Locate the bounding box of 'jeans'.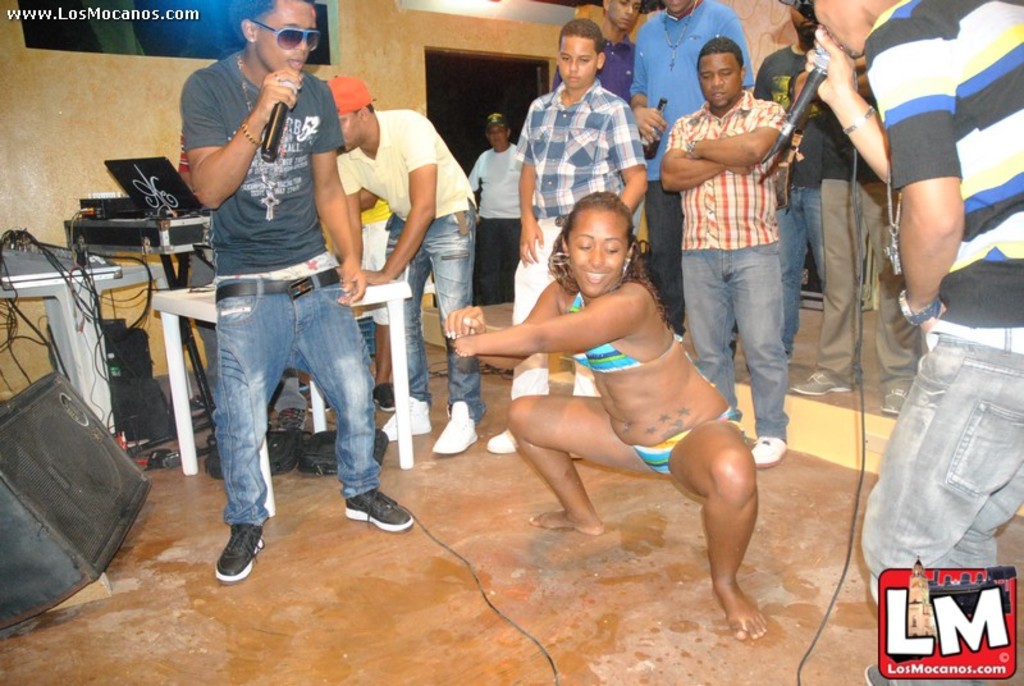
Bounding box: x1=780 y1=180 x2=829 y2=367.
